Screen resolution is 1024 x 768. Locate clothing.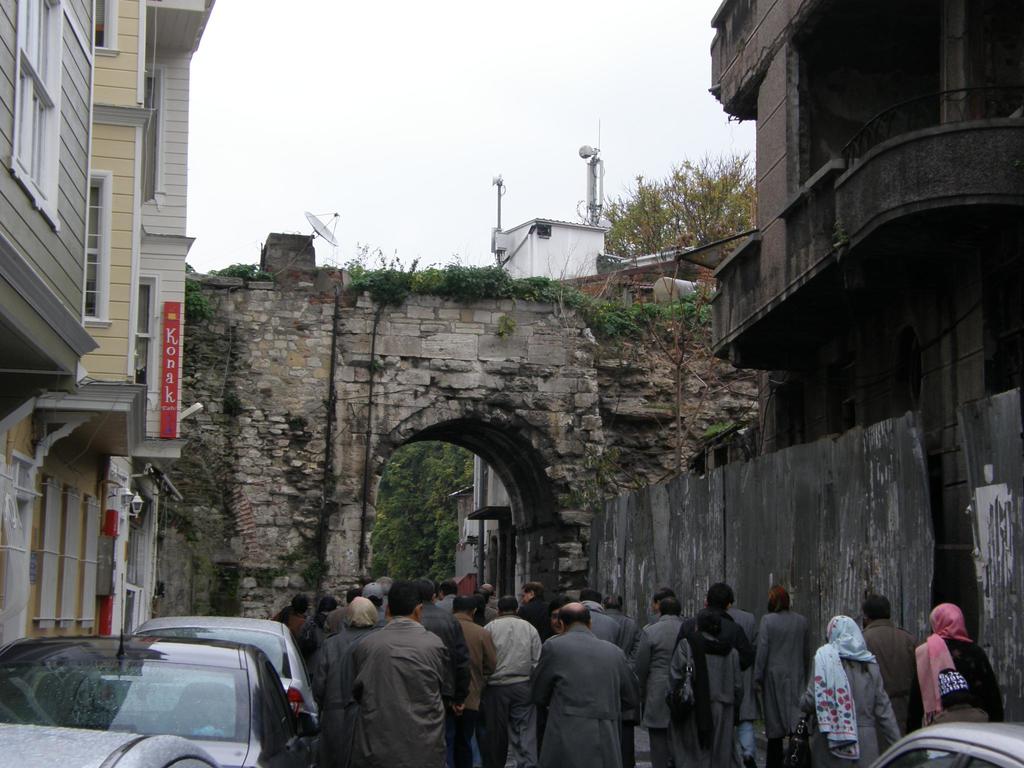
detection(911, 597, 1010, 724).
